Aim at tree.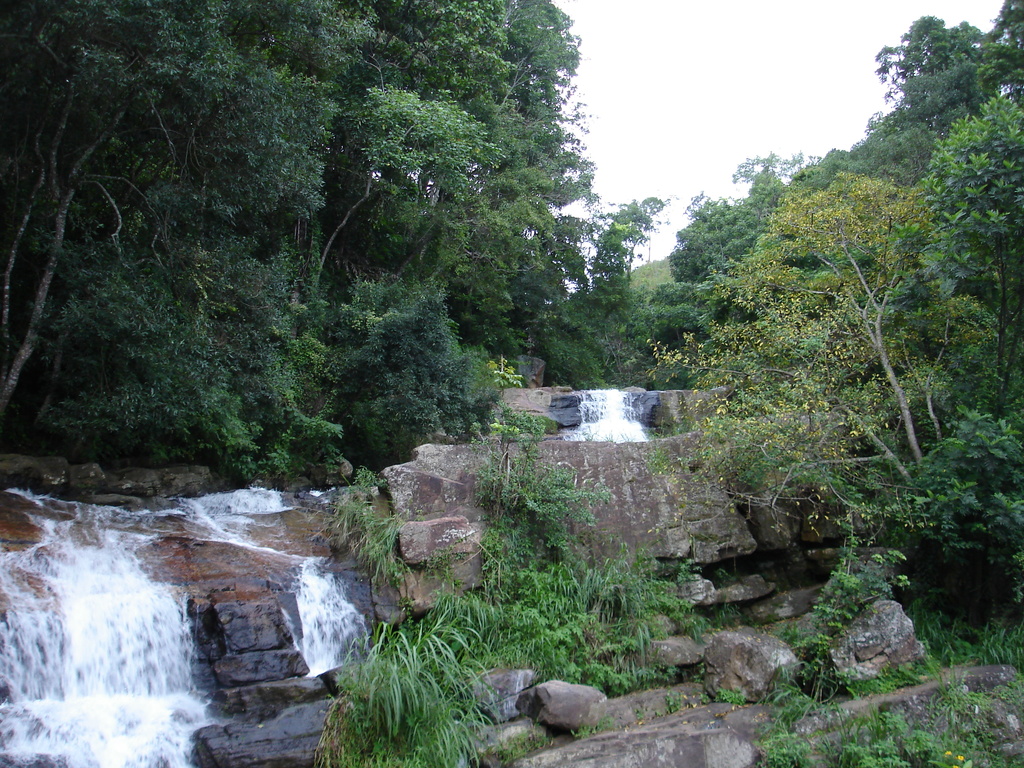
Aimed at x1=938, y1=61, x2=998, y2=129.
